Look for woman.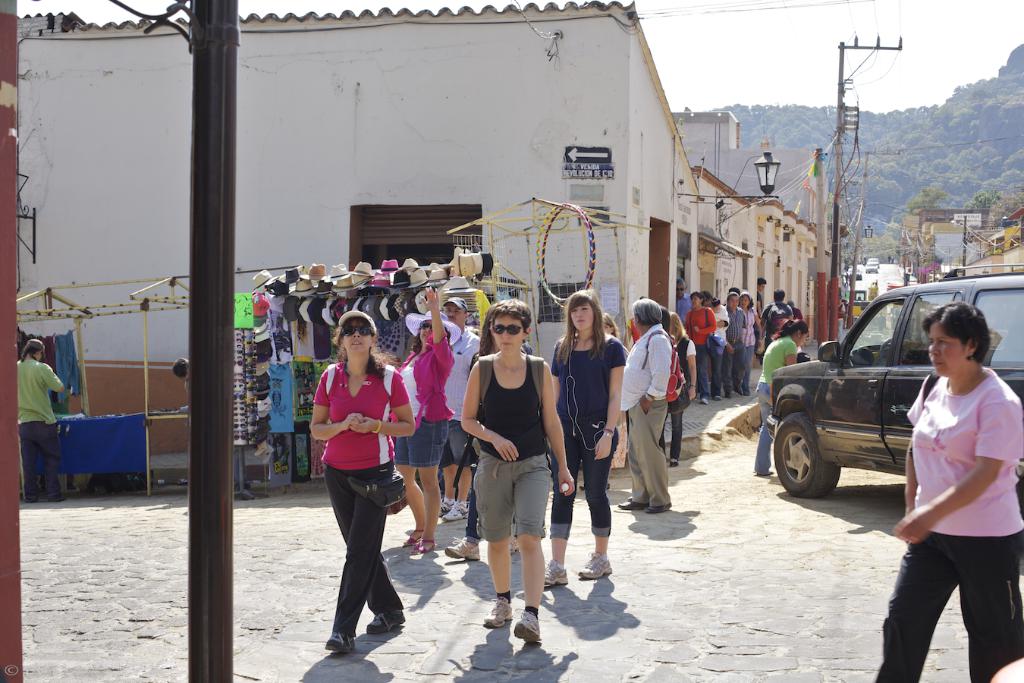
Found: select_region(391, 285, 461, 565).
